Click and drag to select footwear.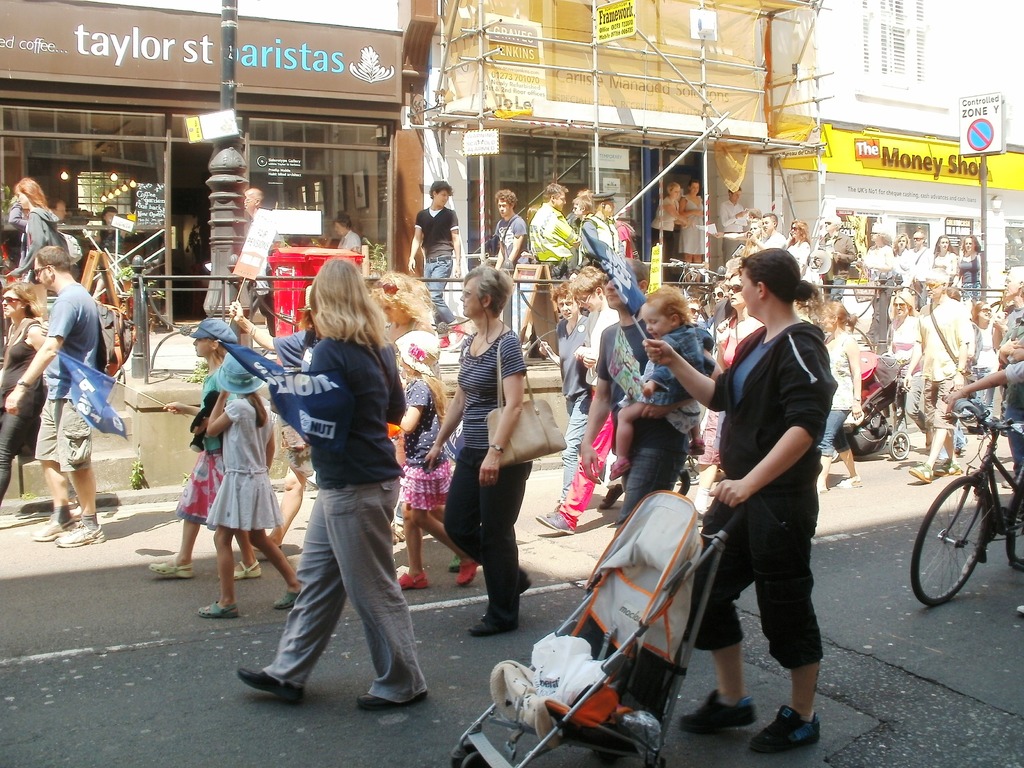
Selection: BBox(936, 457, 960, 478).
